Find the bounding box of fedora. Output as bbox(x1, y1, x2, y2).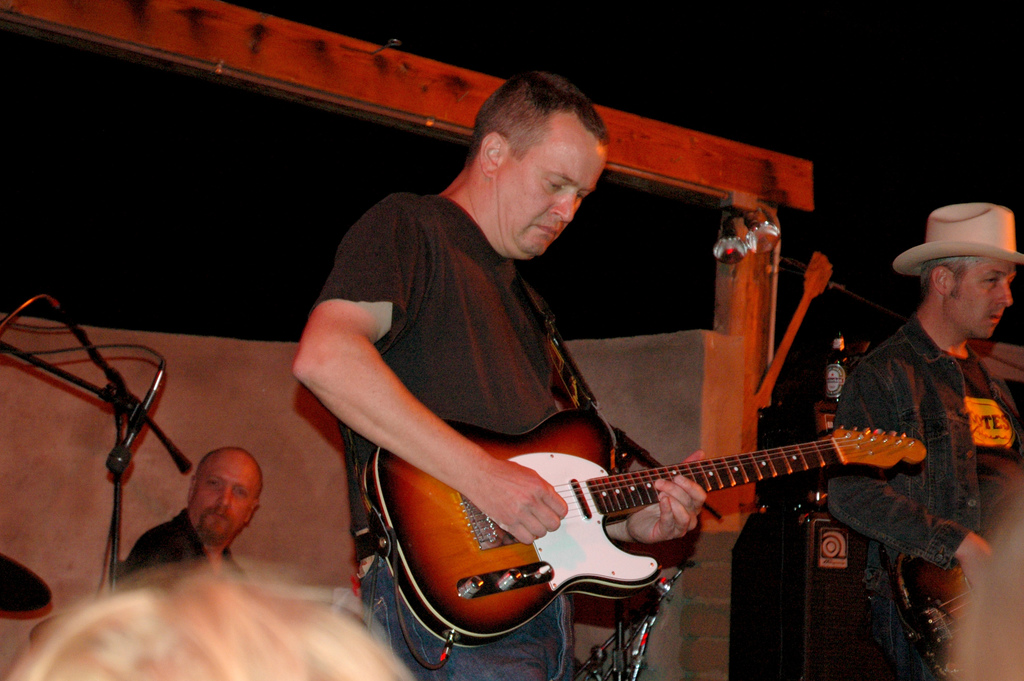
bbox(888, 201, 1023, 275).
